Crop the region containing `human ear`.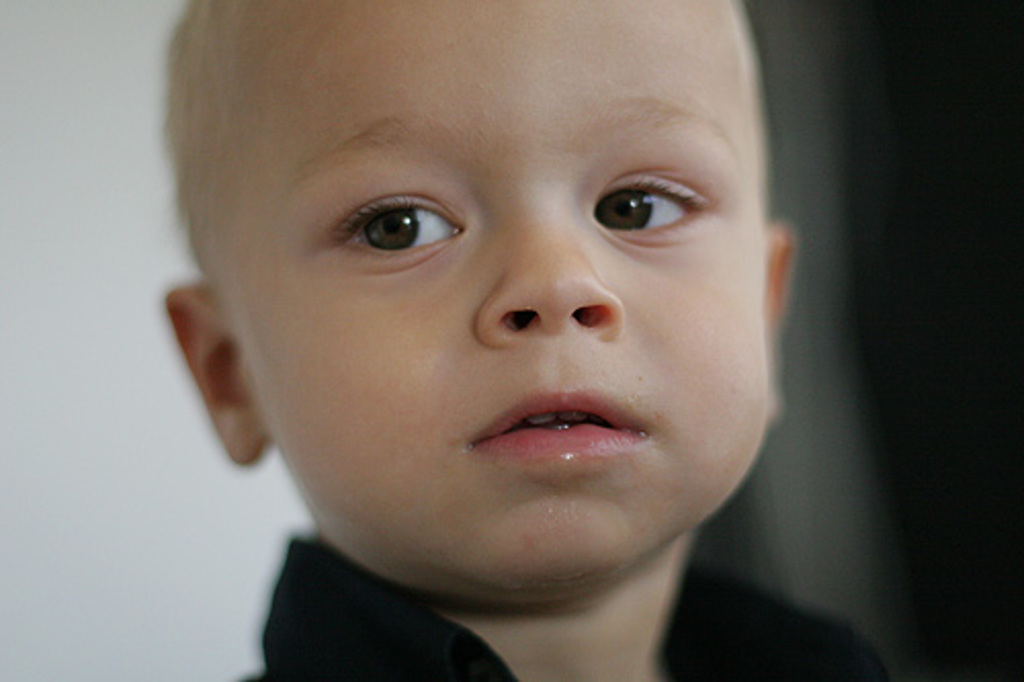
Crop region: left=768, top=221, right=797, bottom=410.
